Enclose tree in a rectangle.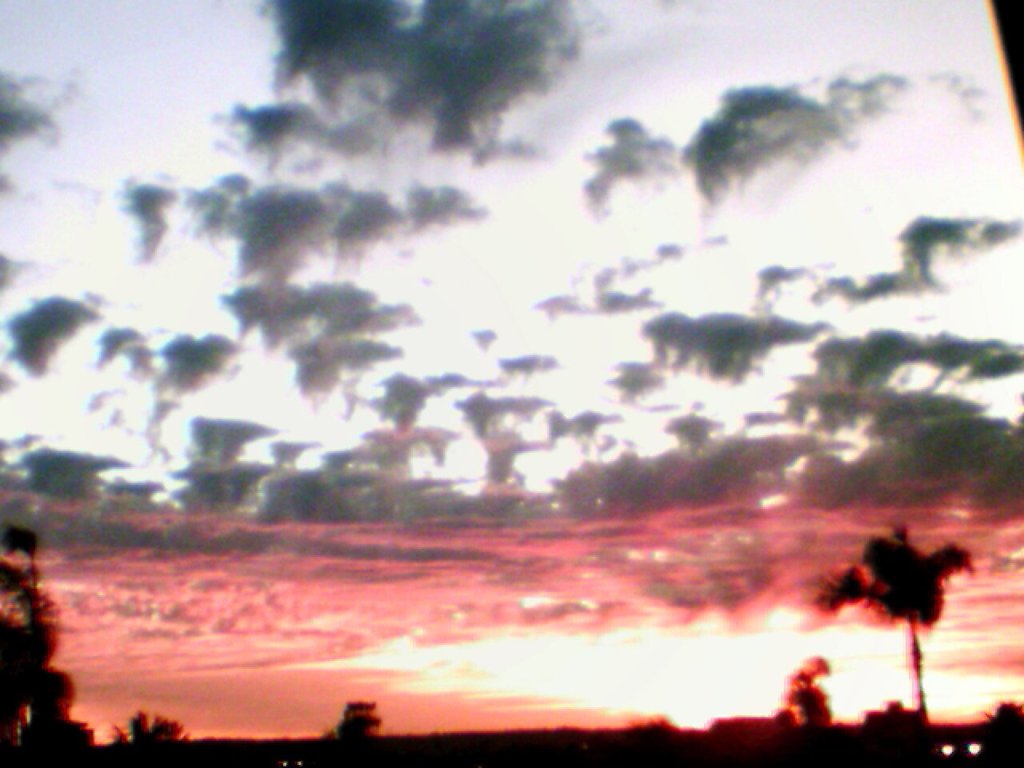
[x1=811, y1=526, x2=980, y2=723].
